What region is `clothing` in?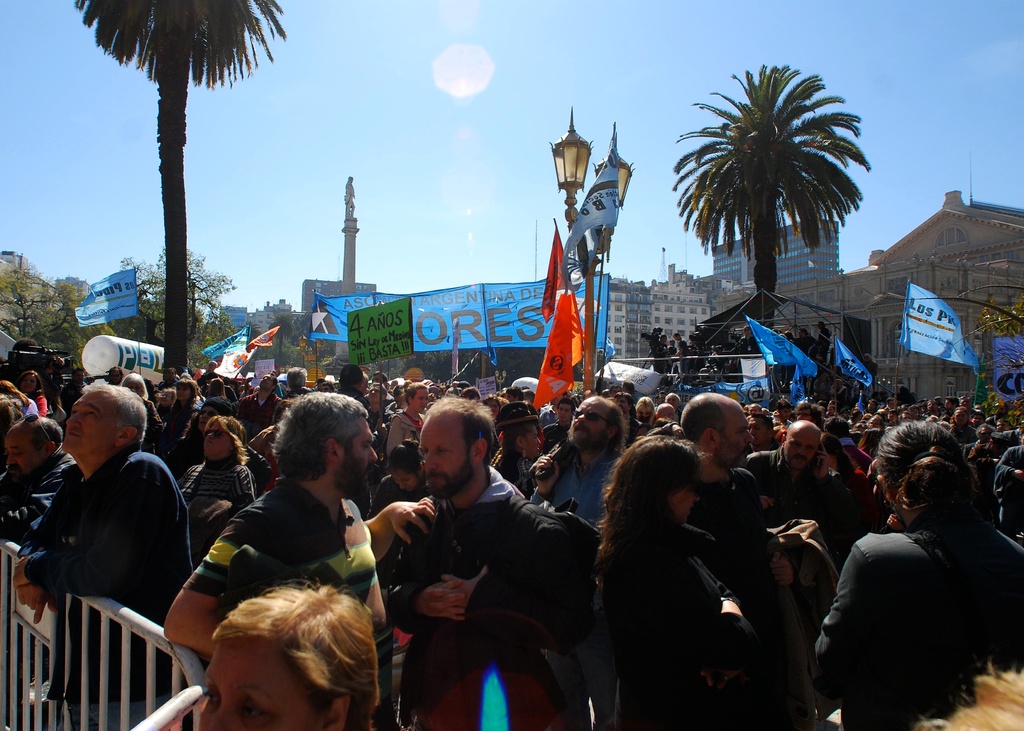
690, 469, 781, 730.
